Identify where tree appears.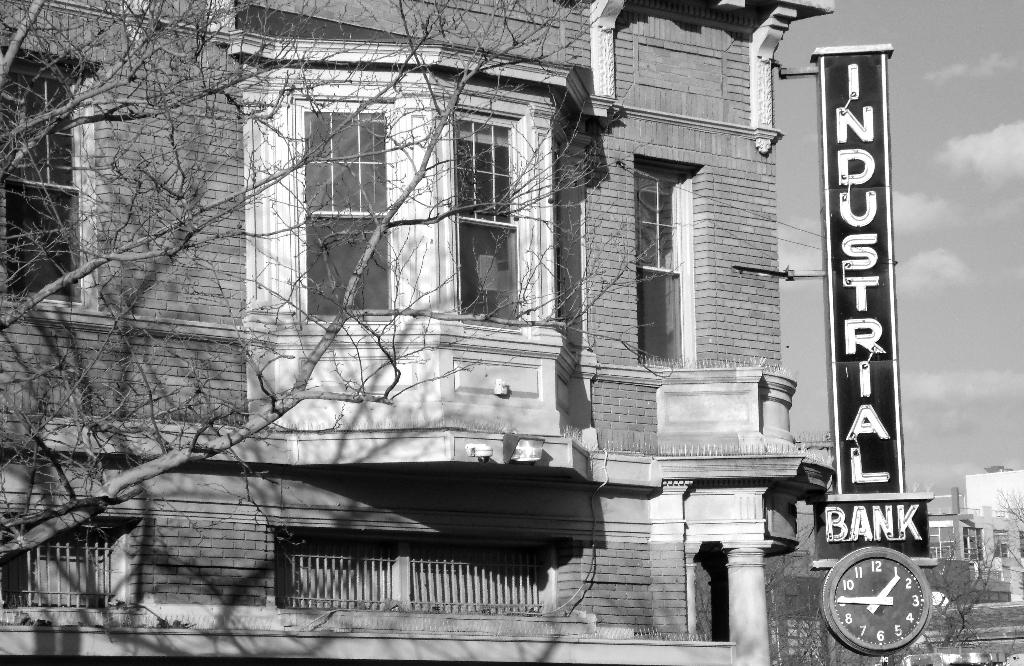
Appears at bbox=[987, 493, 1023, 590].
